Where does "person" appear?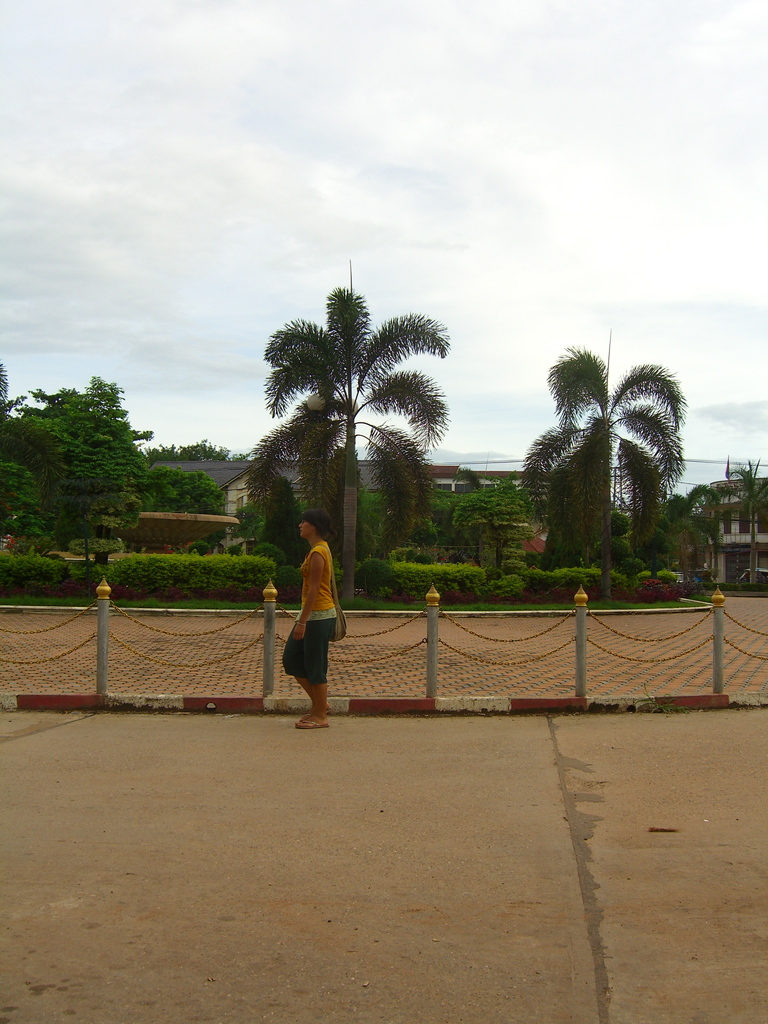
Appears at bbox=[278, 507, 331, 724].
